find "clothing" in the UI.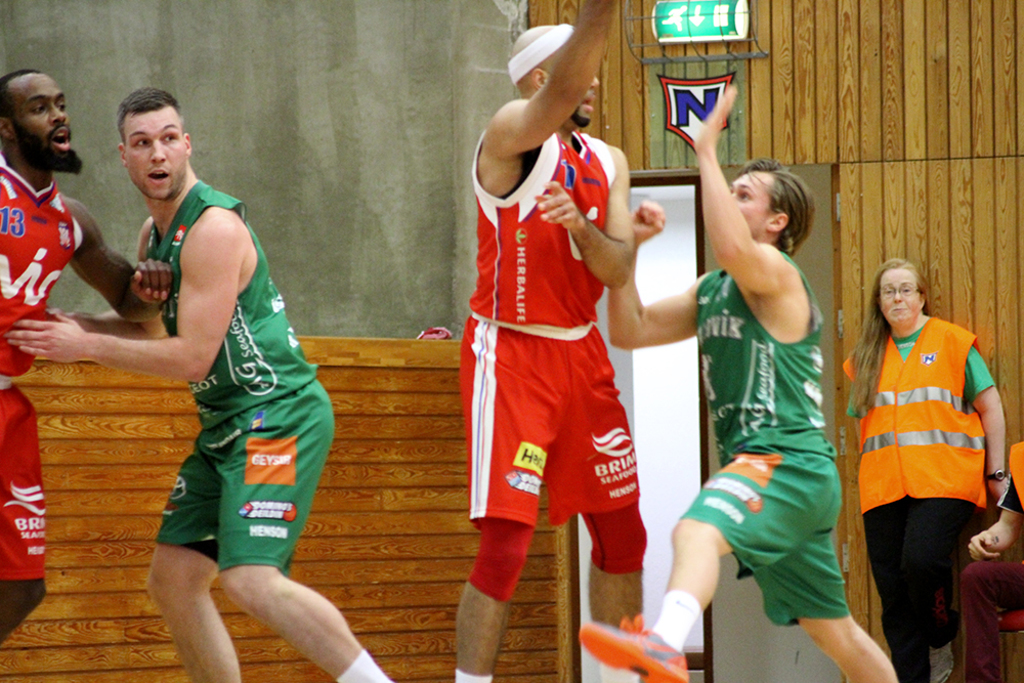
UI element at pyautogui.locateOnScreen(843, 313, 993, 682).
